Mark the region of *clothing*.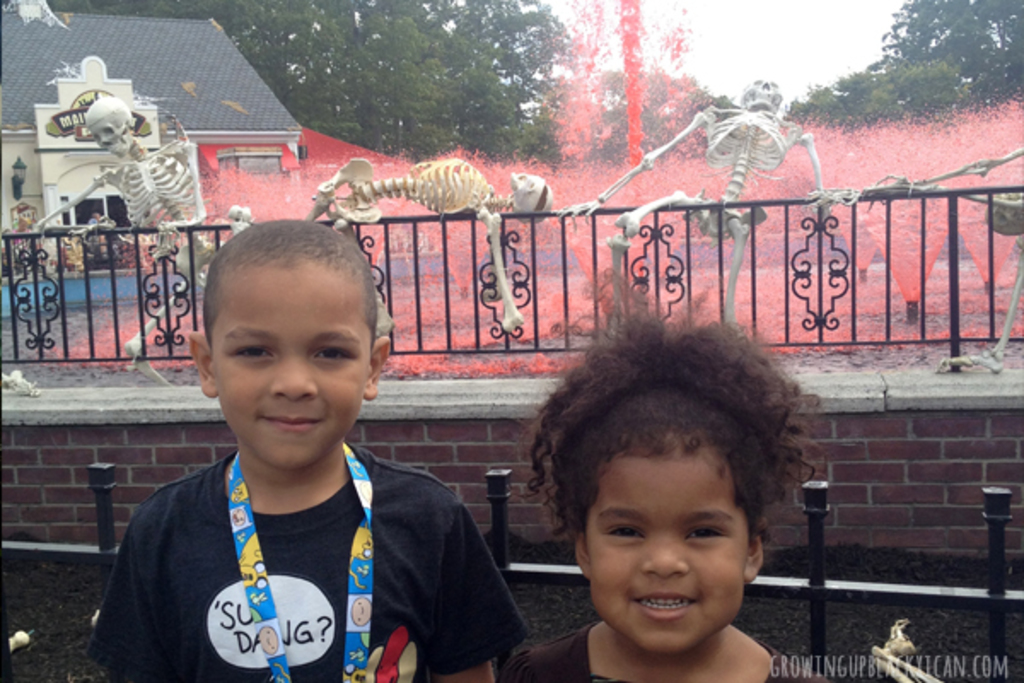
Region: left=500, top=620, right=826, bottom=681.
